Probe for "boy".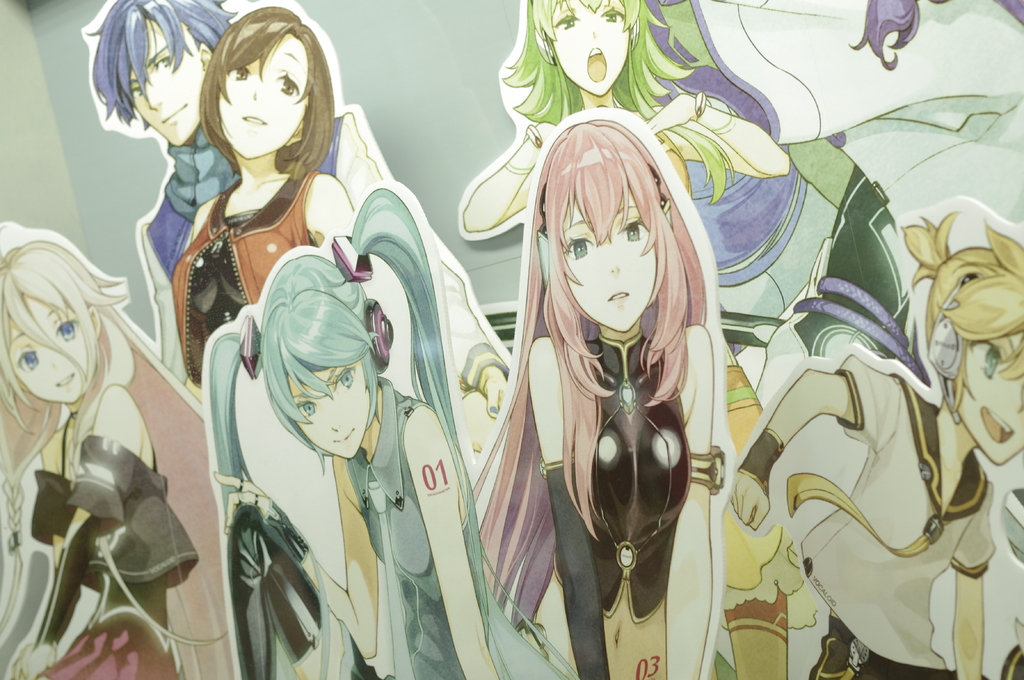
Probe result: detection(81, 0, 509, 416).
